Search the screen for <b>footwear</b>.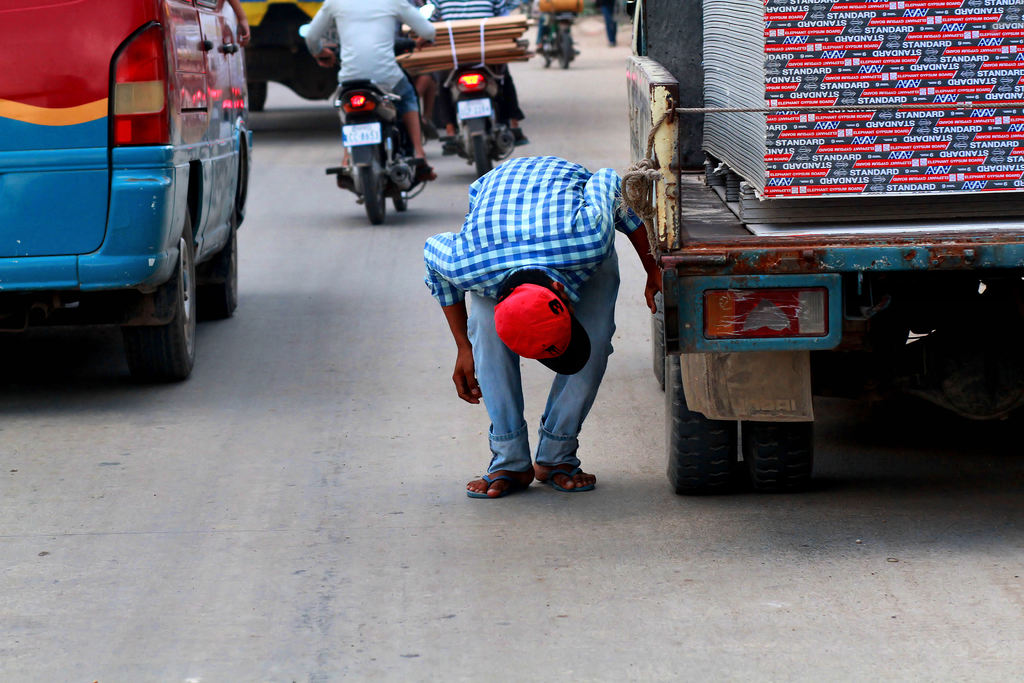
Found at (464,471,530,501).
